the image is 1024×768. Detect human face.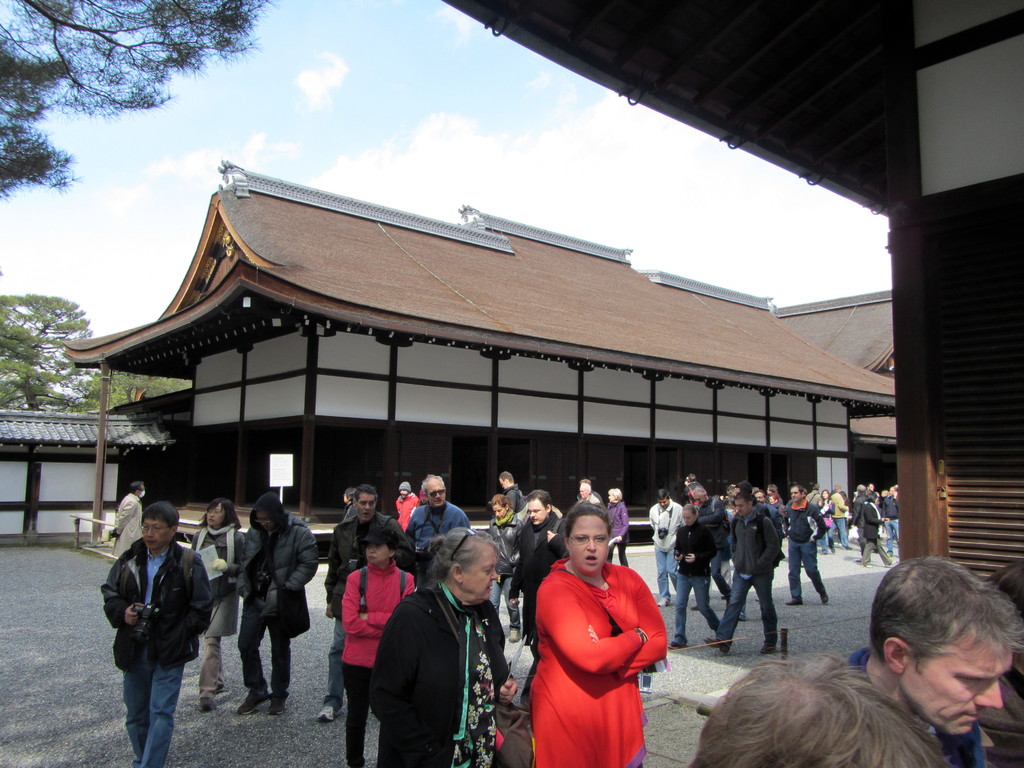
Detection: <region>767, 494, 776, 507</region>.
